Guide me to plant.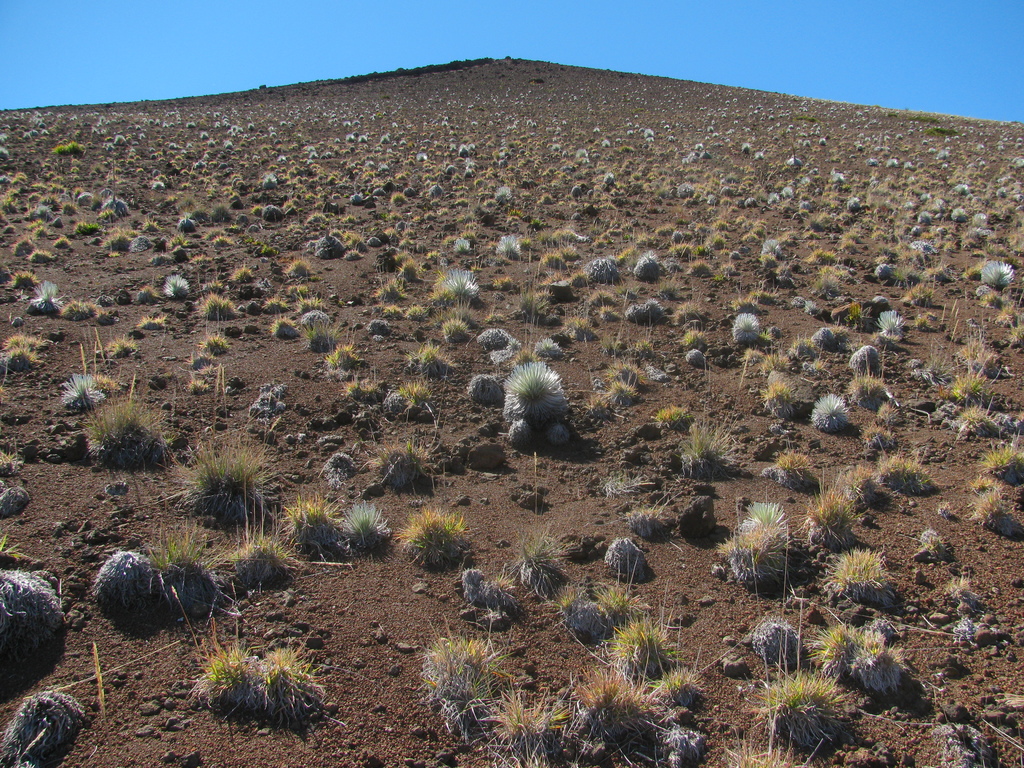
Guidance: (399, 170, 407, 182).
